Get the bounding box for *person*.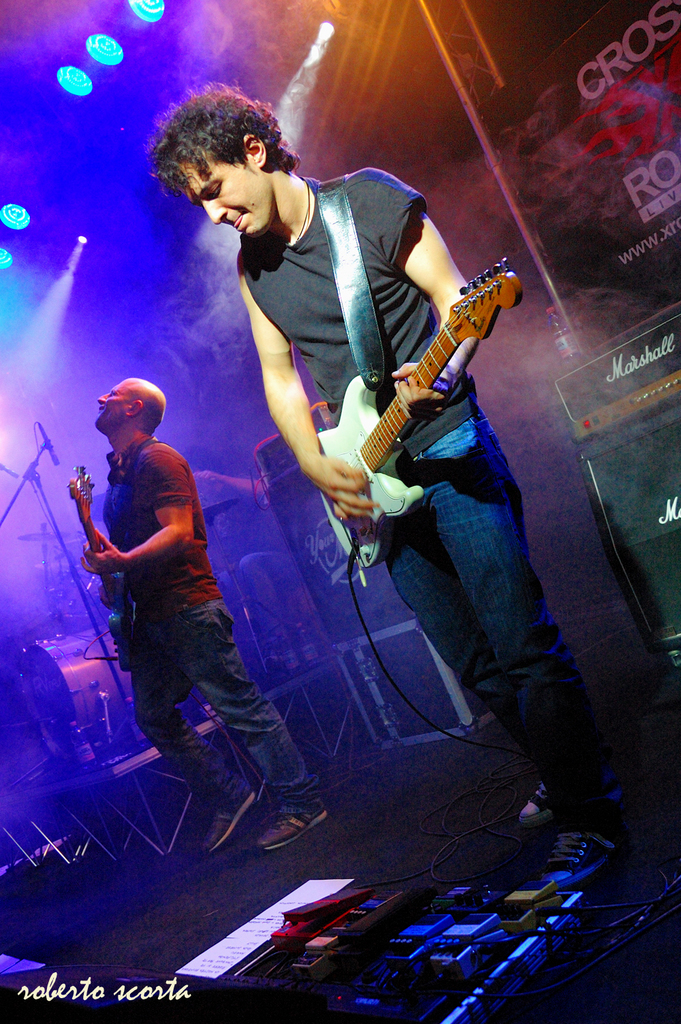
BBox(75, 379, 329, 857).
